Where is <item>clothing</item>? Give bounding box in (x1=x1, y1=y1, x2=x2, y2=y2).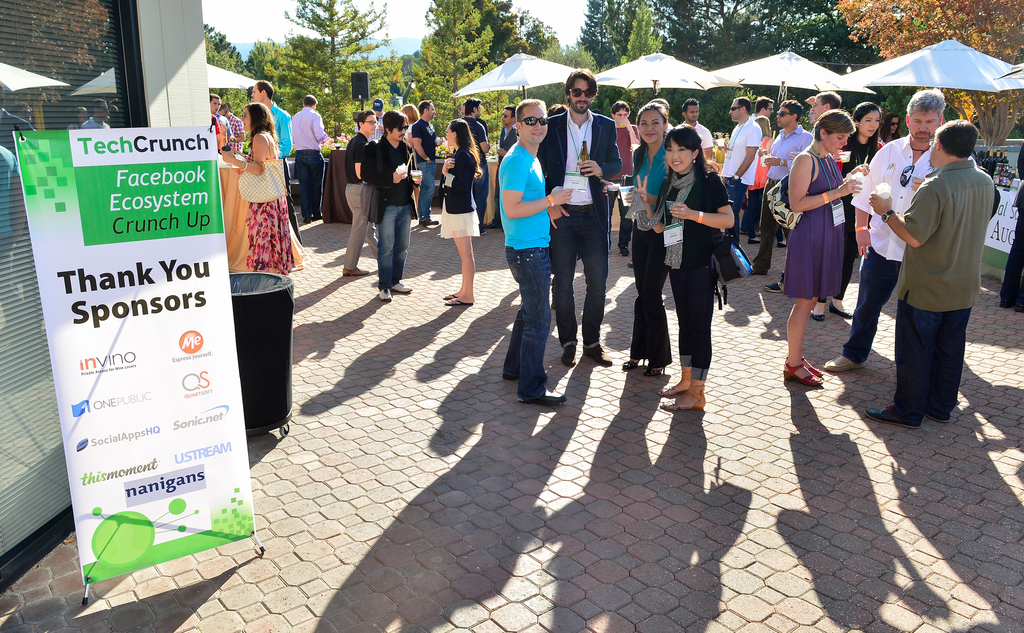
(x1=832, y1=124, x2=882, y2=274).
